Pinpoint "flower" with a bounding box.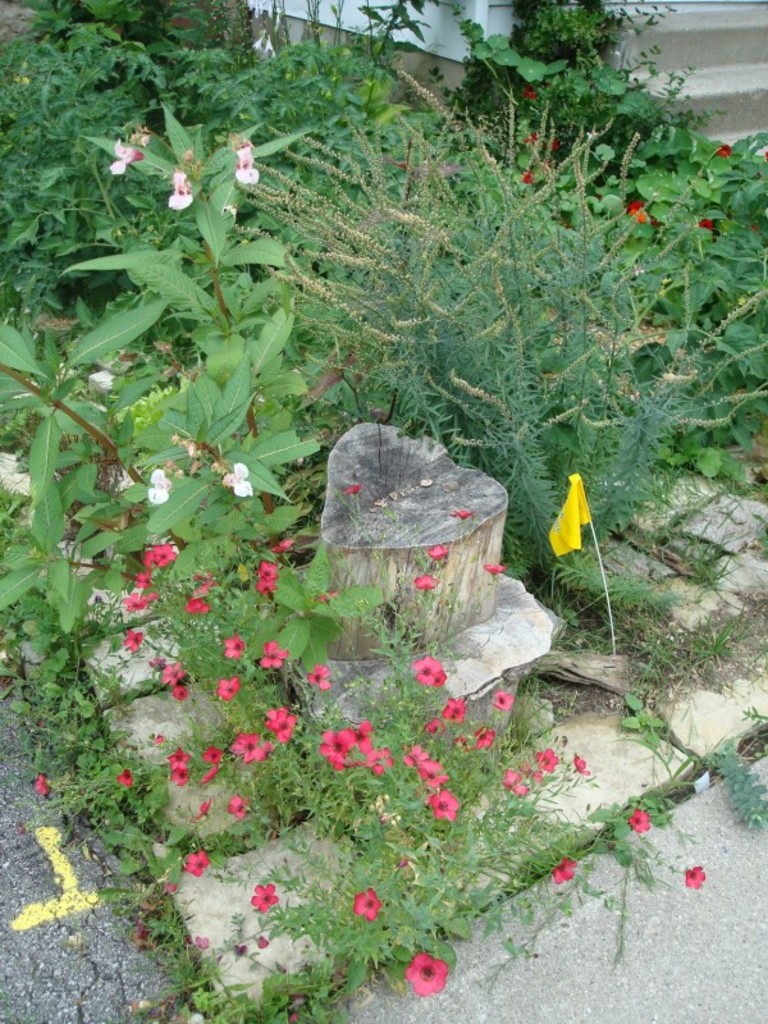
left=497, top=769, right=531, bottom=796.
